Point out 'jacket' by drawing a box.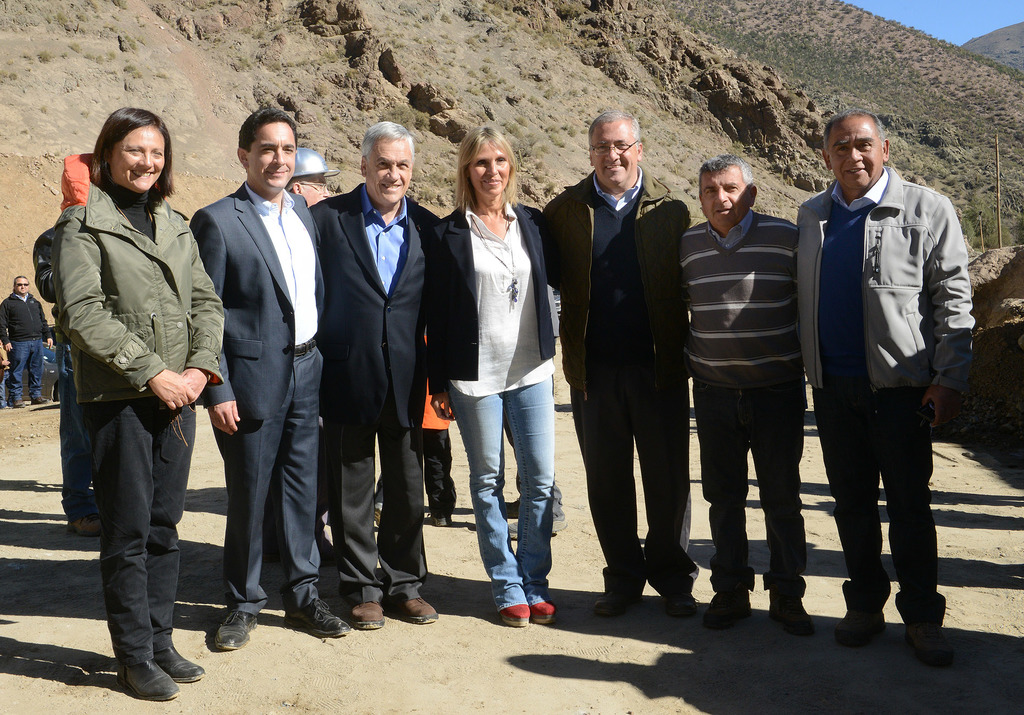
left=58, top=182, right=233, bottom=408.
